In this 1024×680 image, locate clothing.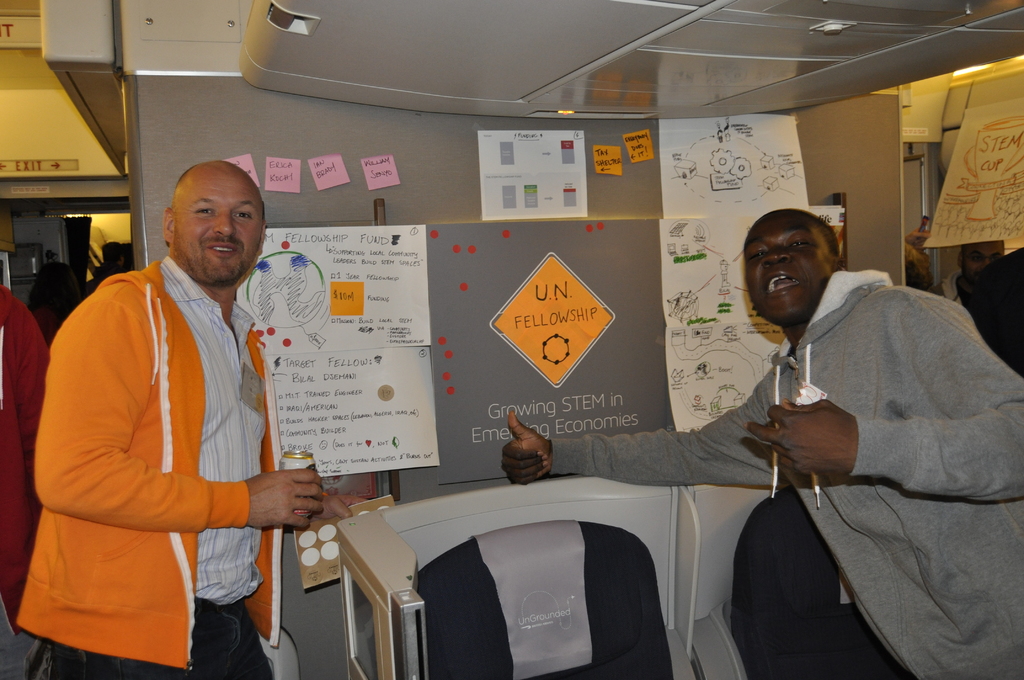
Bounding box: Rect(923, 274, 962, 303).
